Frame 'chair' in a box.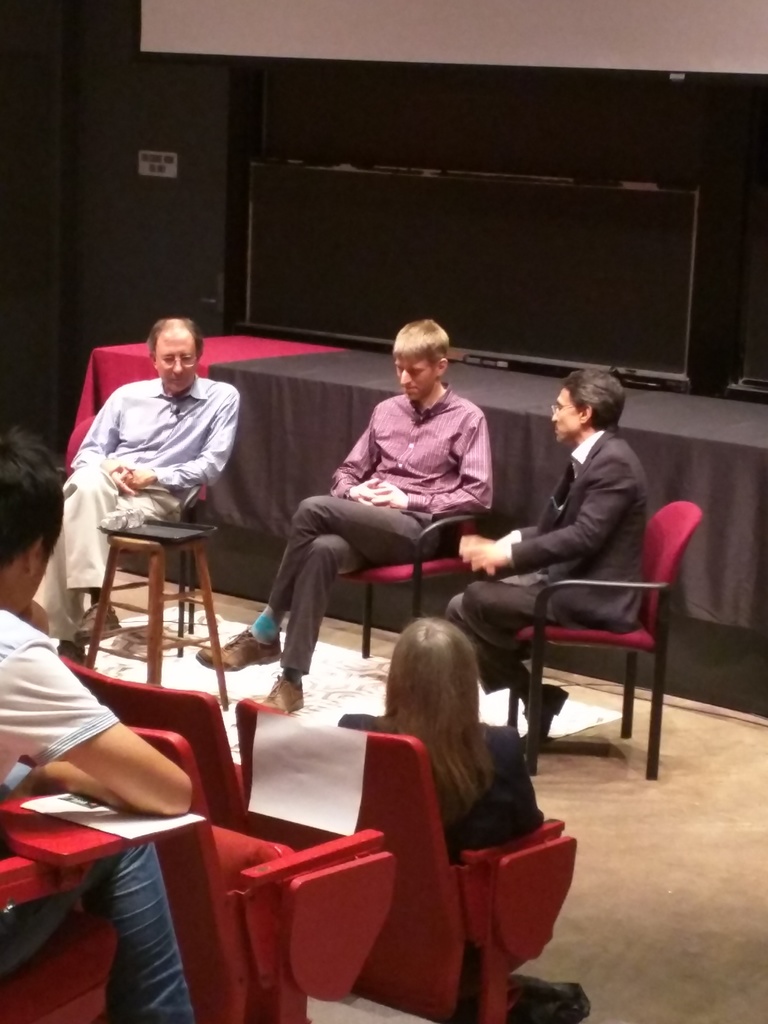
[240,707,577,1019].
